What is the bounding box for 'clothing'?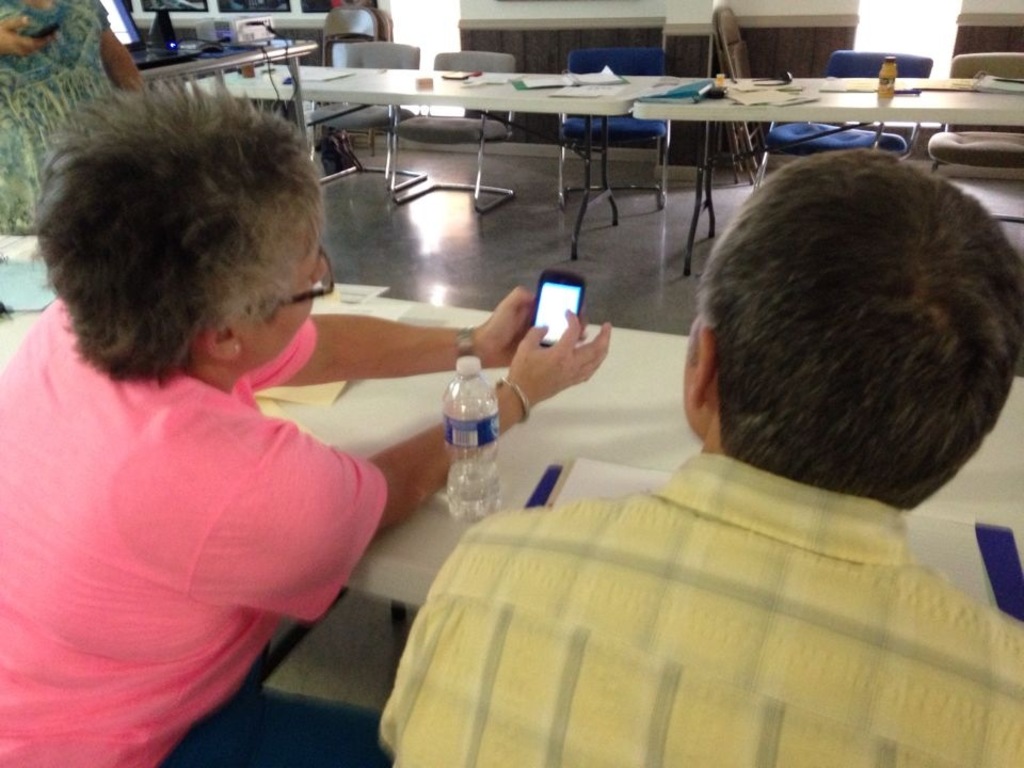
BBox(21, 272, 395, 742).
